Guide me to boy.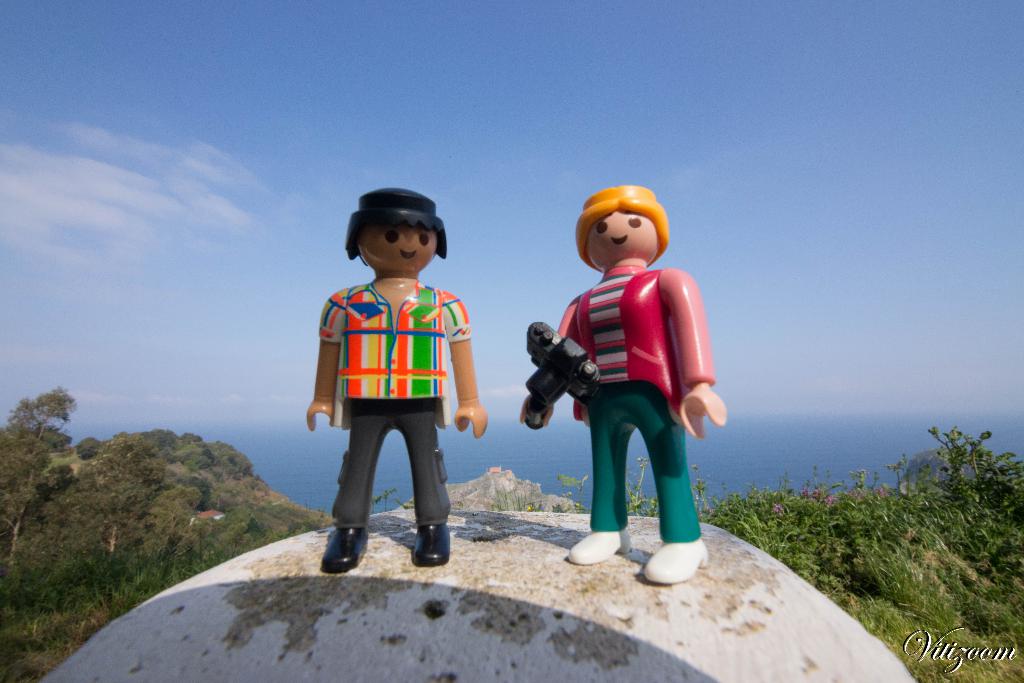
Guidance: bbox(513, 186, 730, 586).
